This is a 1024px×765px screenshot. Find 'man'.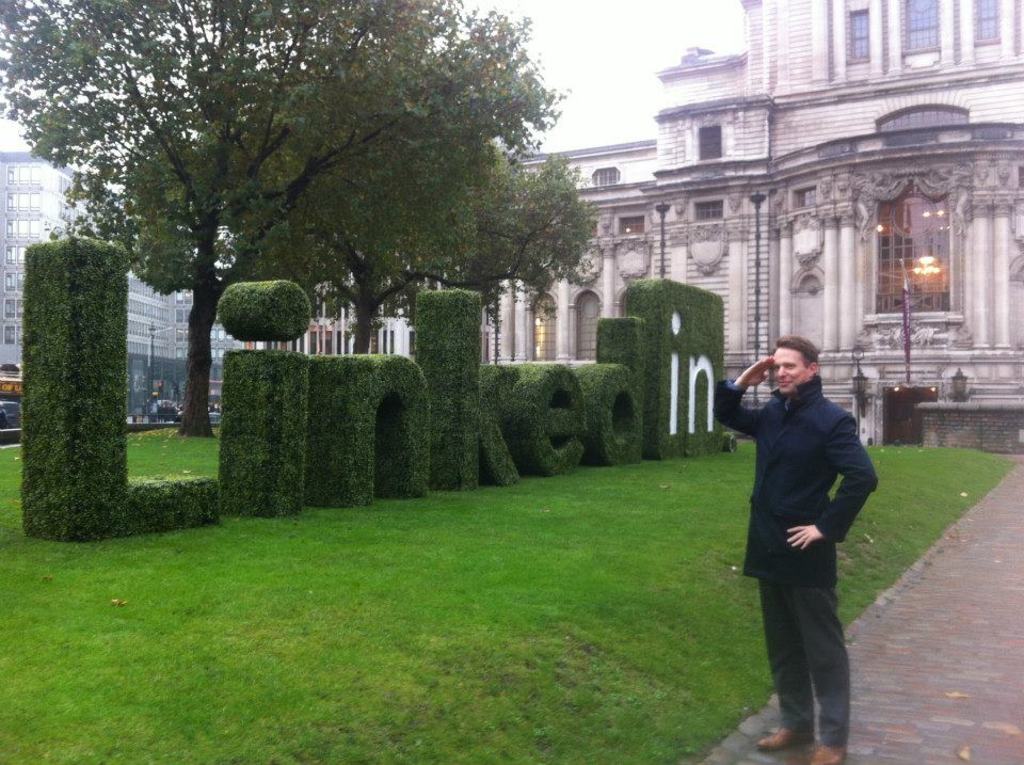
Bounding box: box(722, 323, 881, 730).
